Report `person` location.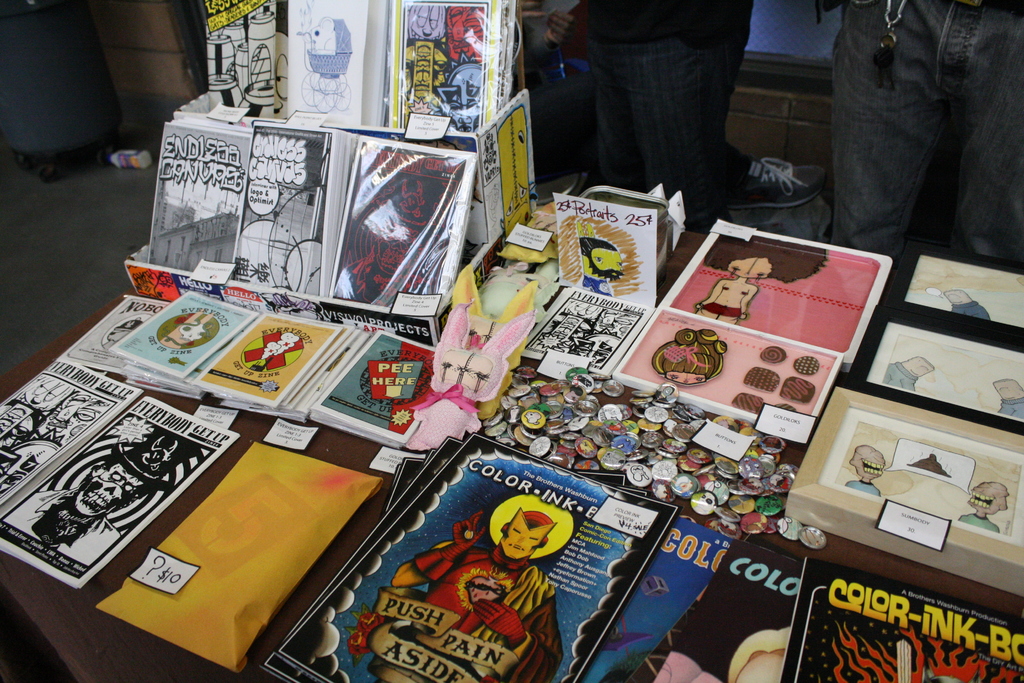
Report: (x1=531, y1=0, x2=809, y2=220).
